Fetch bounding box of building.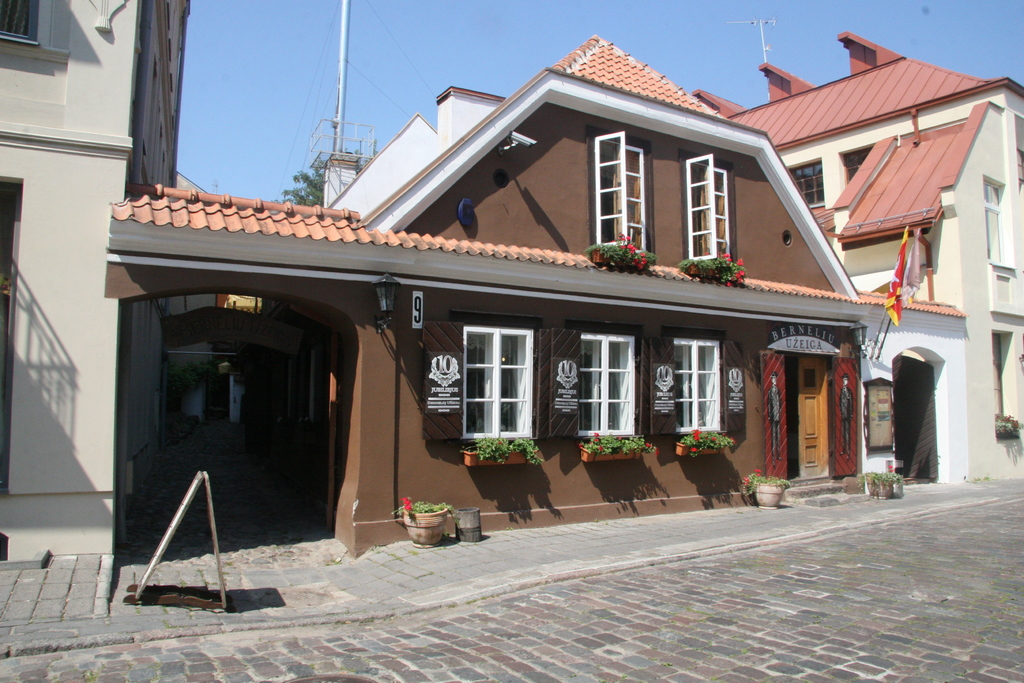
Bbox: <box>109,30,862,559</box>.
